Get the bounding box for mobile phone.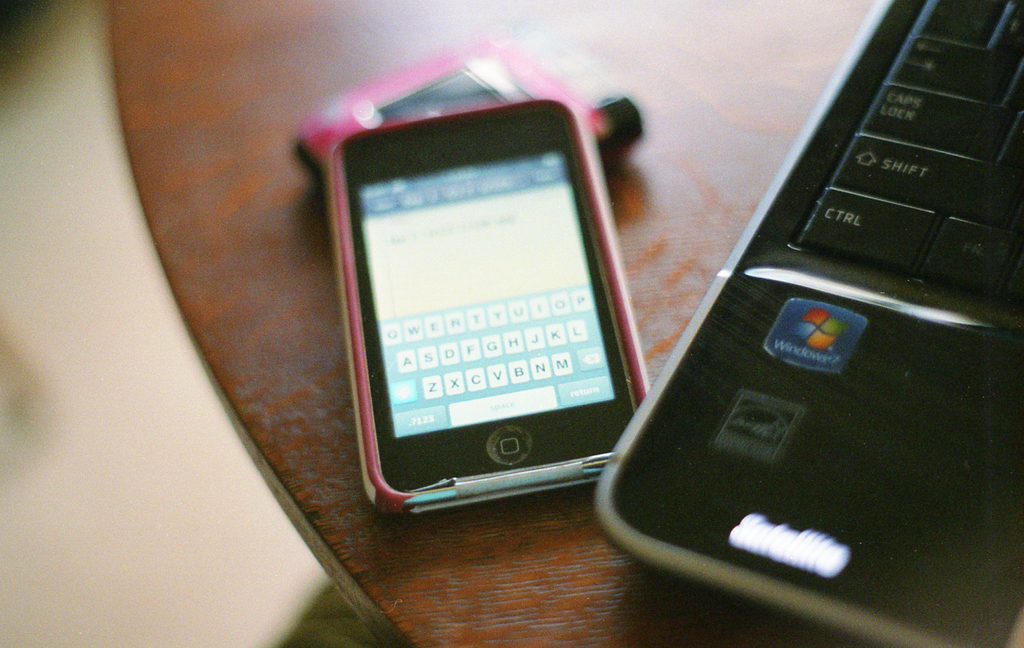
(595,0,1023,647).
